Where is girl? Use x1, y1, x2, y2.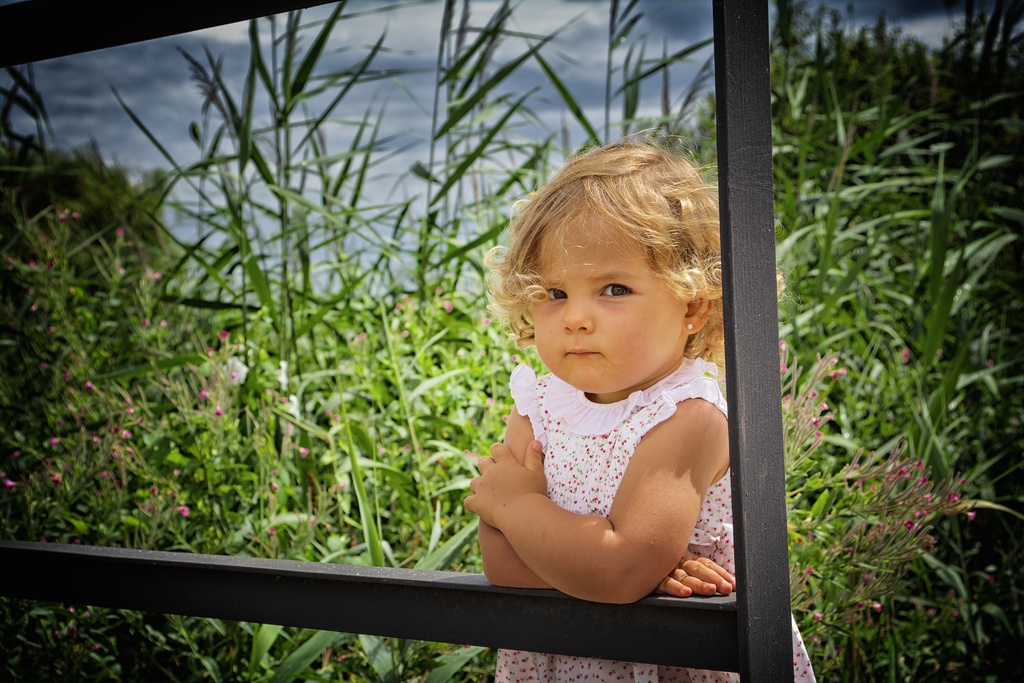
460, 124, 817, 682.
